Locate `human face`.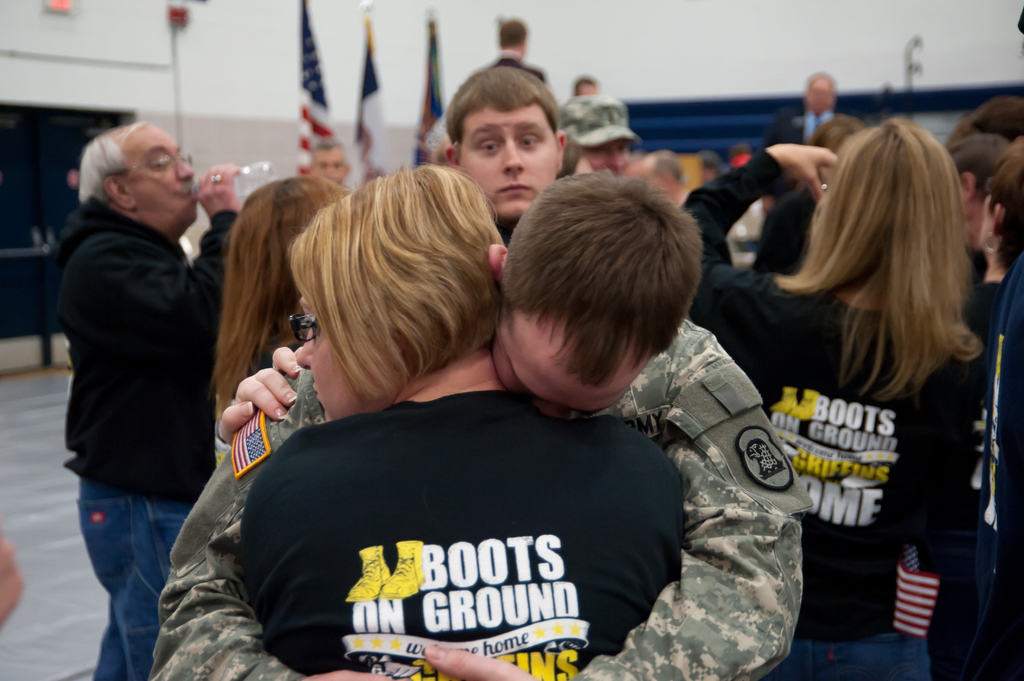
Bounding box: crop(287, 278, 378, 419).
